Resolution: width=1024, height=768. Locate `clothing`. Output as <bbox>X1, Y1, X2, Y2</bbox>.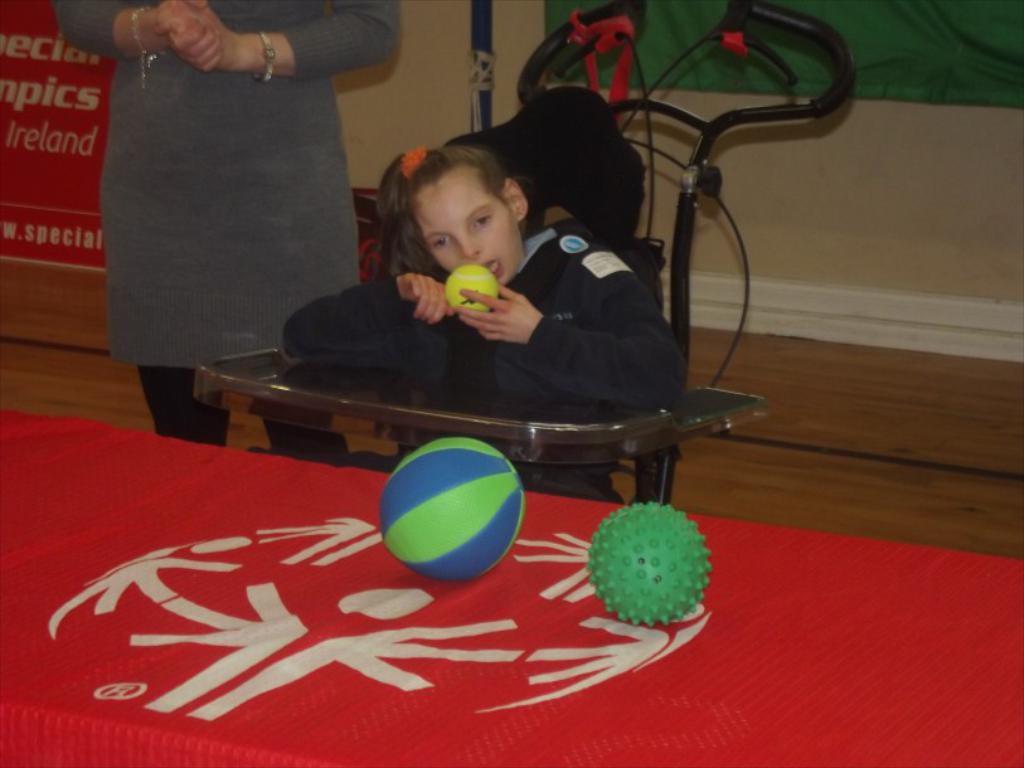
<bbox>67, 0, 461, 467</bbox>.
